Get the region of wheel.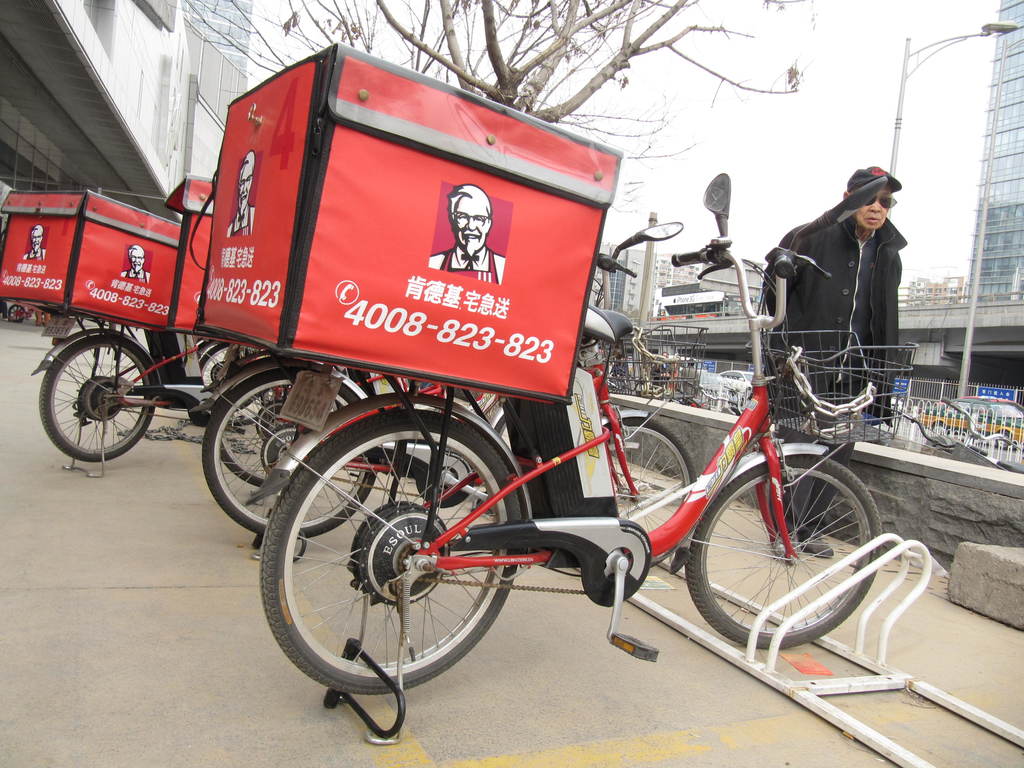
bbox=[97, 388, 118, 412].
